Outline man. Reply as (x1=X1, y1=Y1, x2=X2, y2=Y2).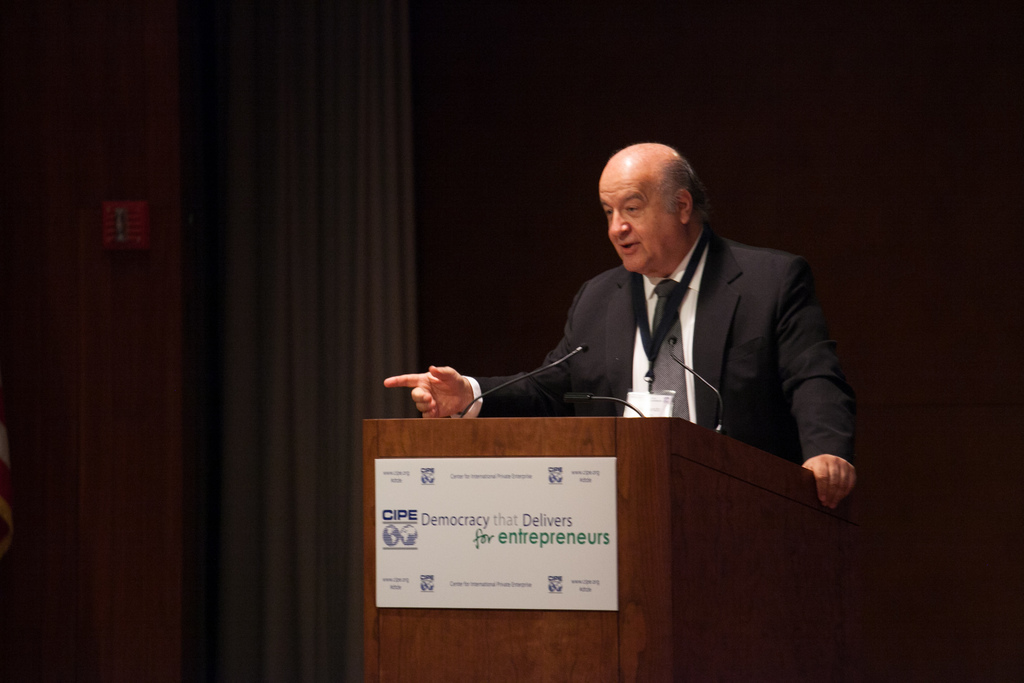
(x1=509, y1=149, x2=854, y2=498).
